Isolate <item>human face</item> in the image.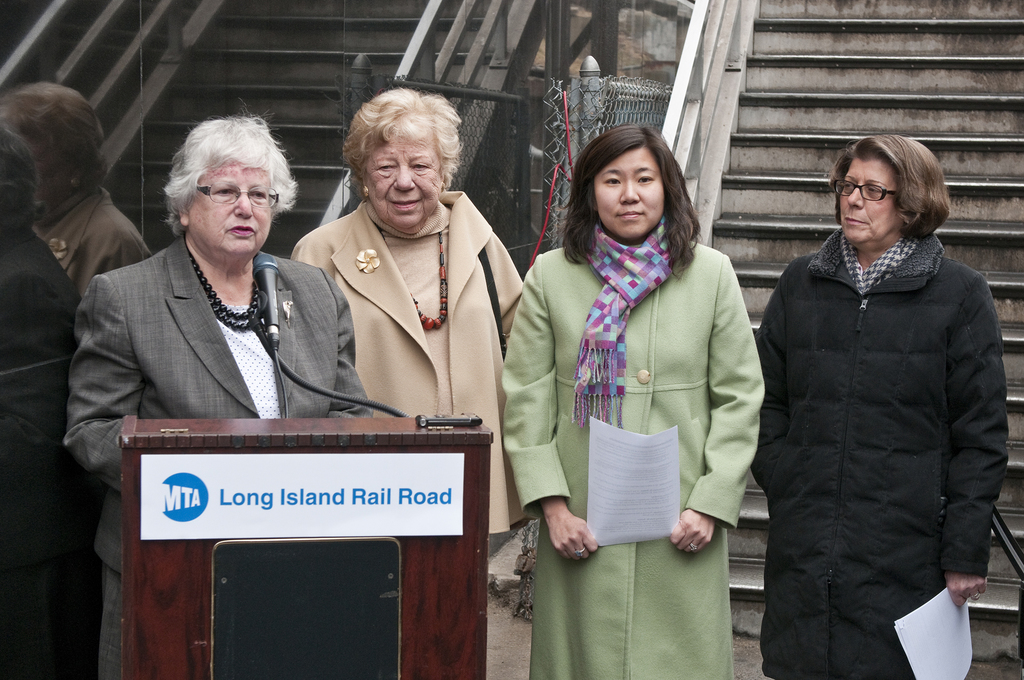
Isolated region: 186 158 272 256.
